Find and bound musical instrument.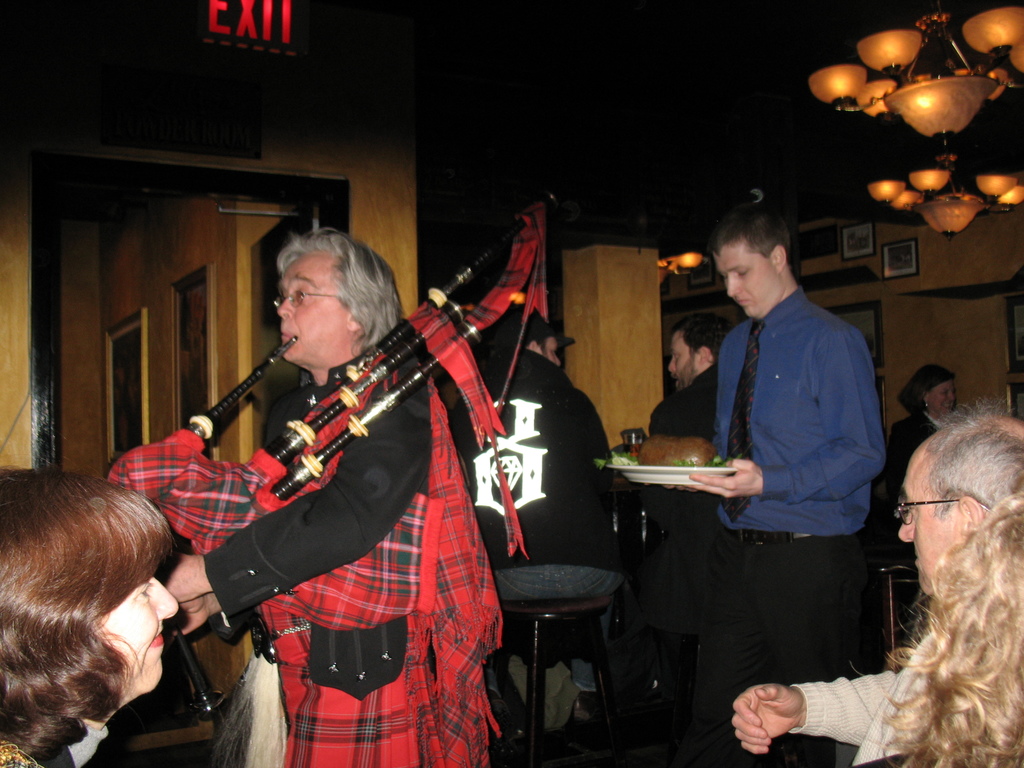
Bound: pyautogui.locateOnScreen(200, 269, 508, 499).
